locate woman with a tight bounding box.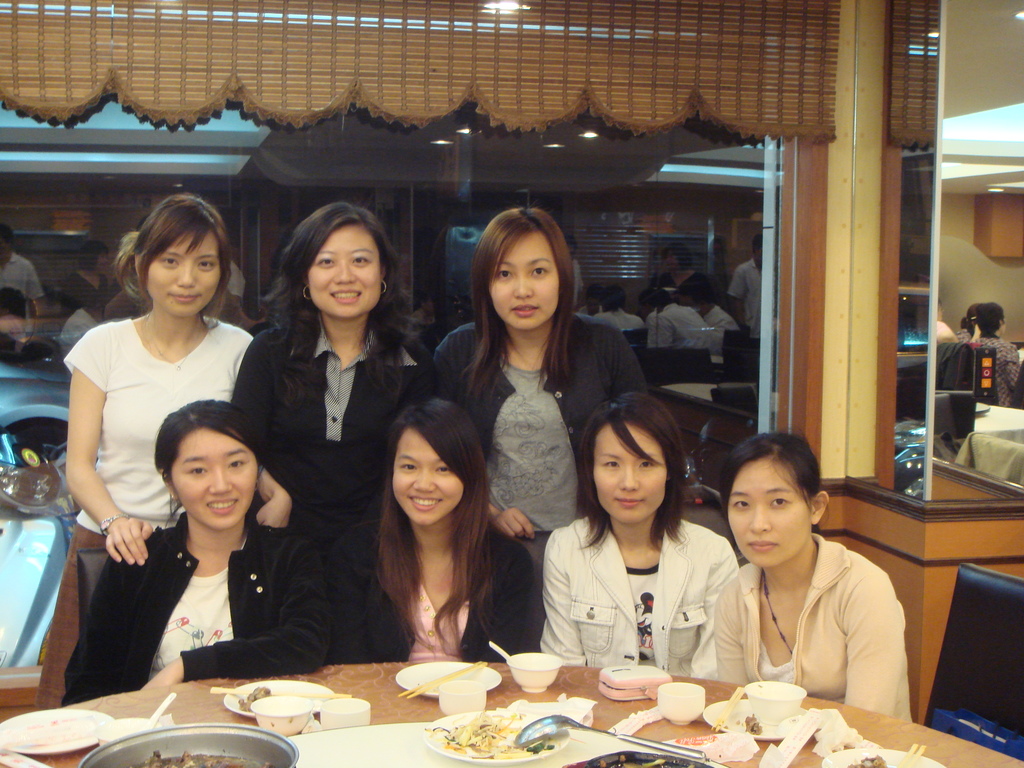
bbox=[232, 202, 454, 662].
